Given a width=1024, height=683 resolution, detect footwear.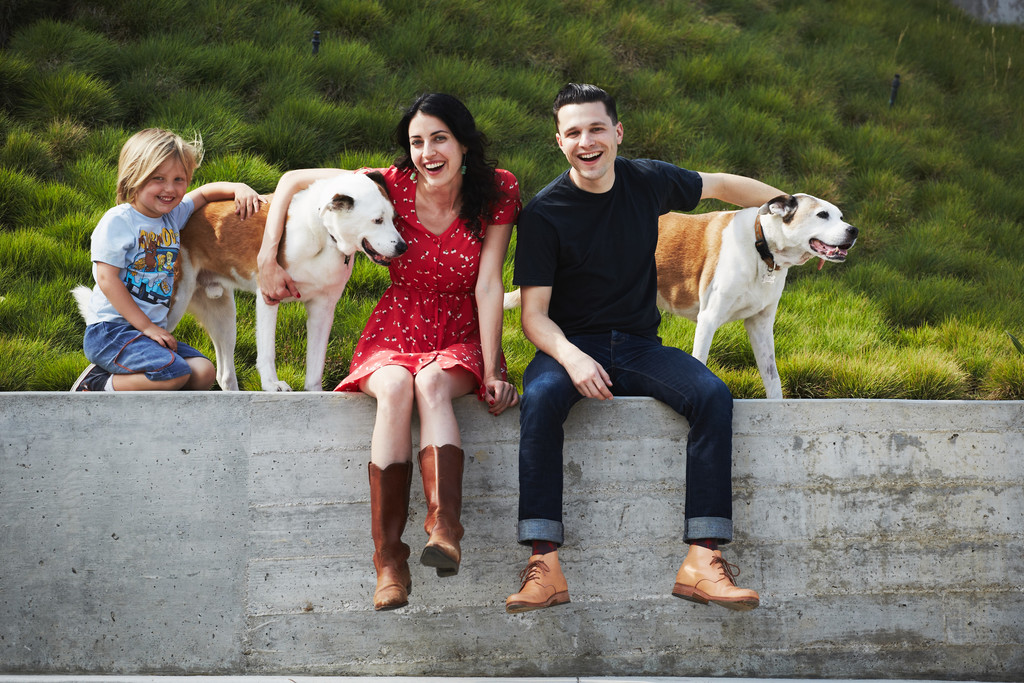
<bbox>421, 440, 488, 582</bbox>.
